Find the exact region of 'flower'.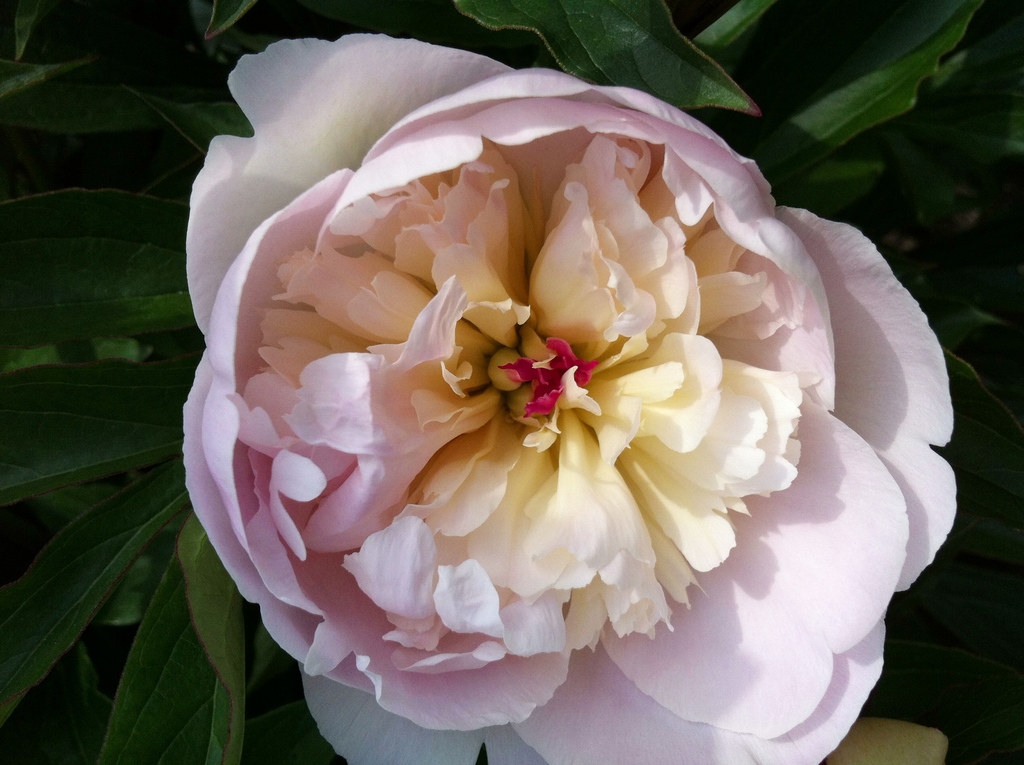
Exact region: (180,30,954,761).
